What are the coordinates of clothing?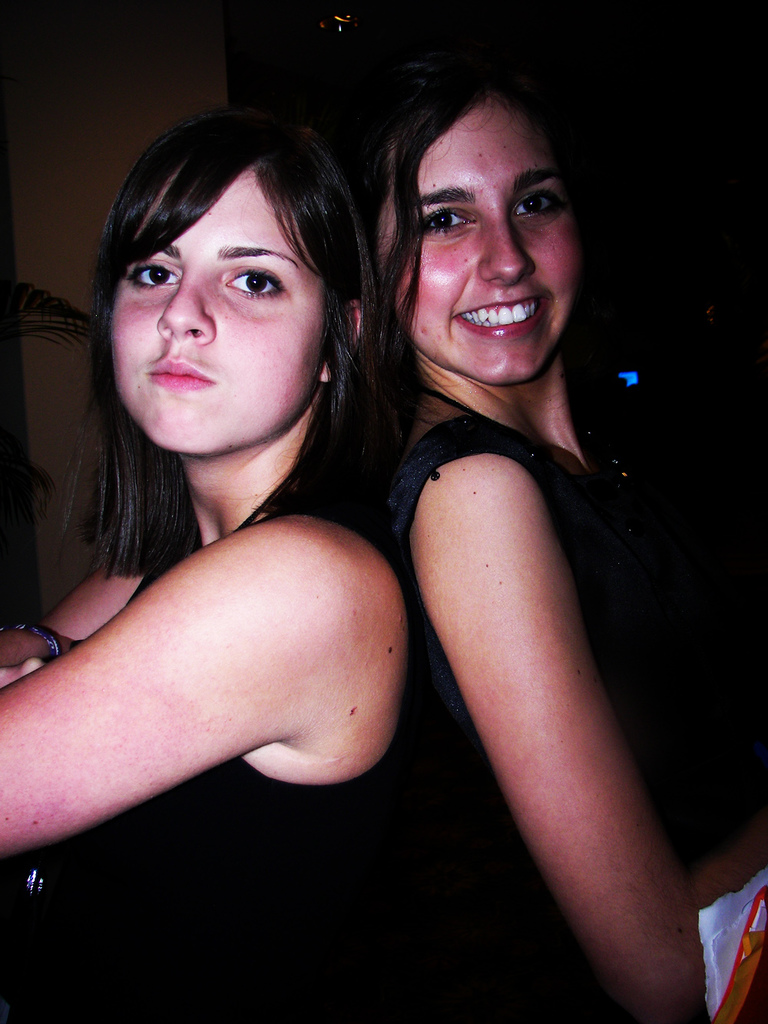
detection(0, 512, 415, 1023).
